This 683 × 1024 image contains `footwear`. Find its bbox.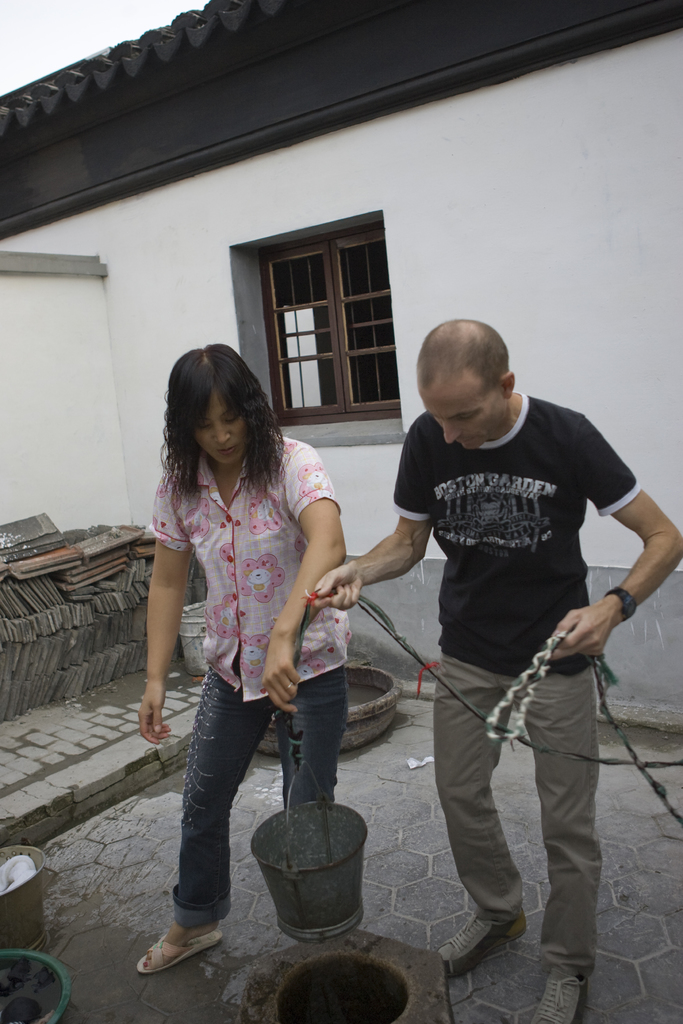
[530,947,595,1023].
